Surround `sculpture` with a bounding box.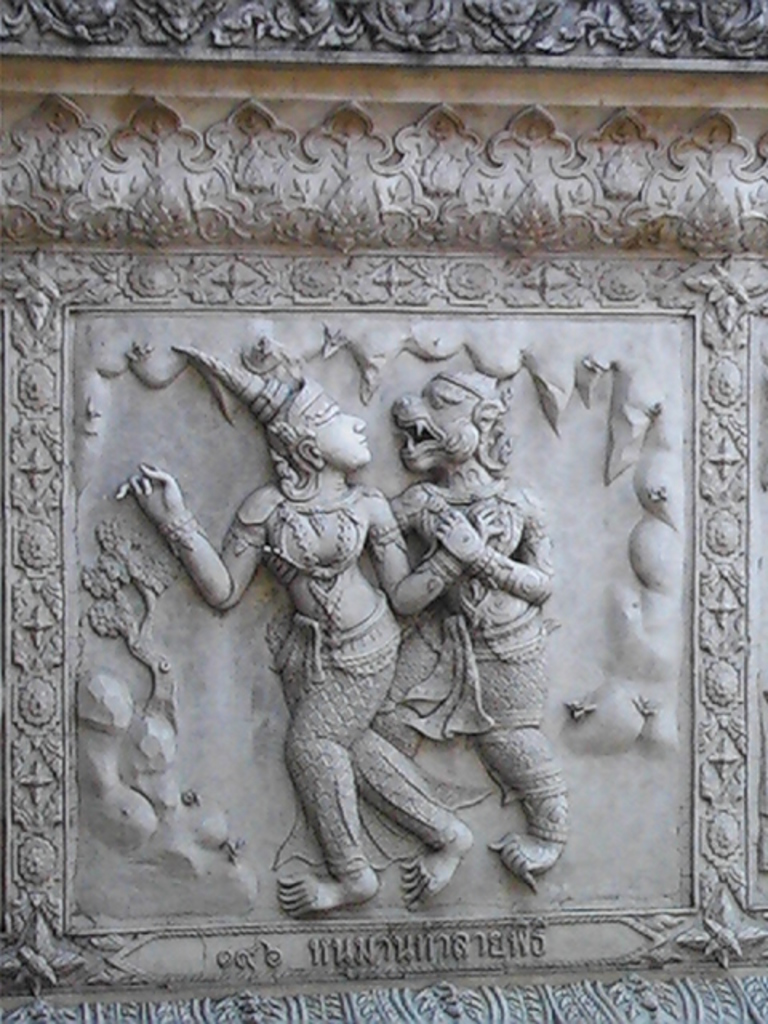
[171, 317, 592, 938].
